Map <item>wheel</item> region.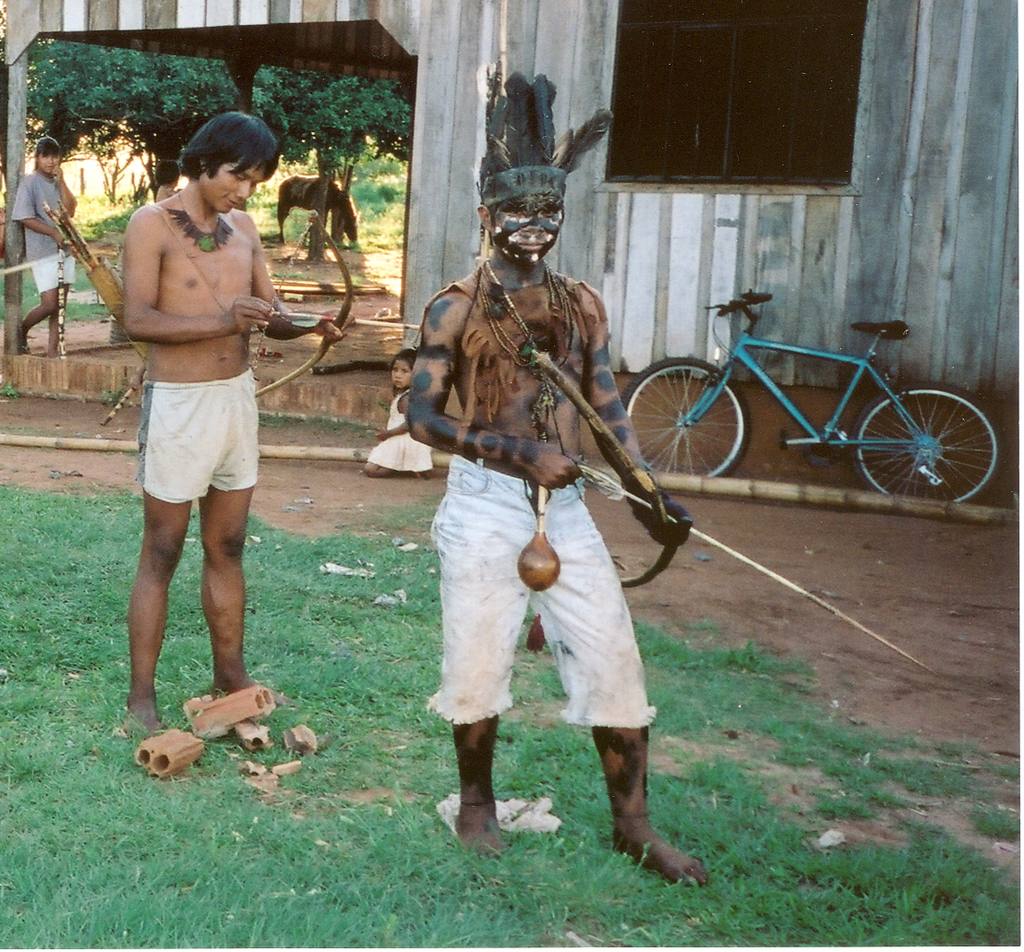
Mapped to [618,356,750,476].
